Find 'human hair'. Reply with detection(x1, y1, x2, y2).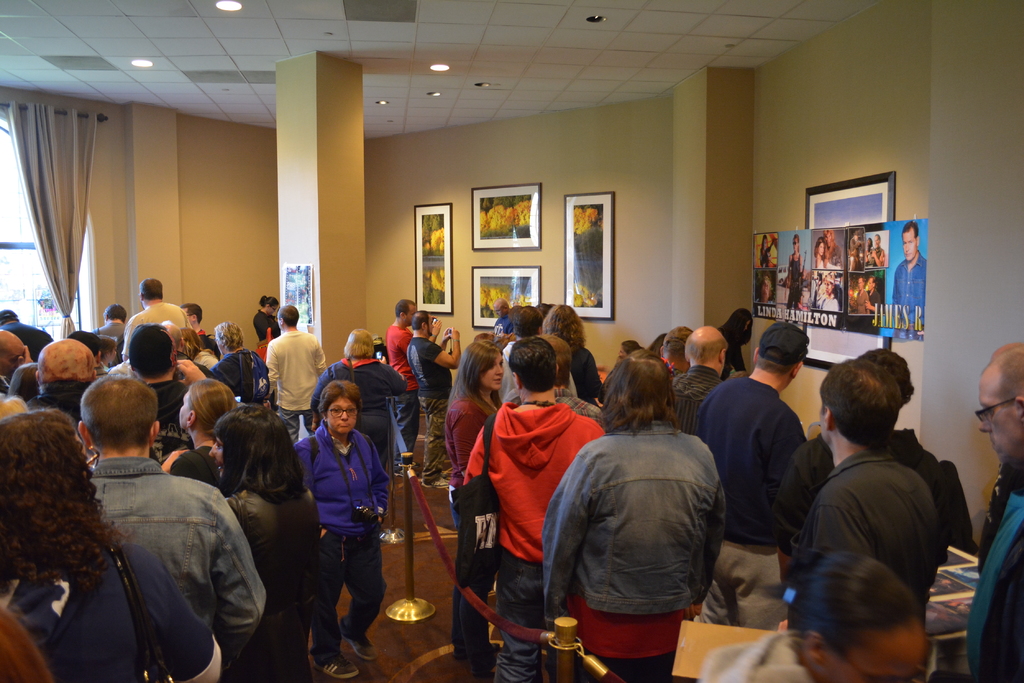
detection(392, 297, 417, 317).
